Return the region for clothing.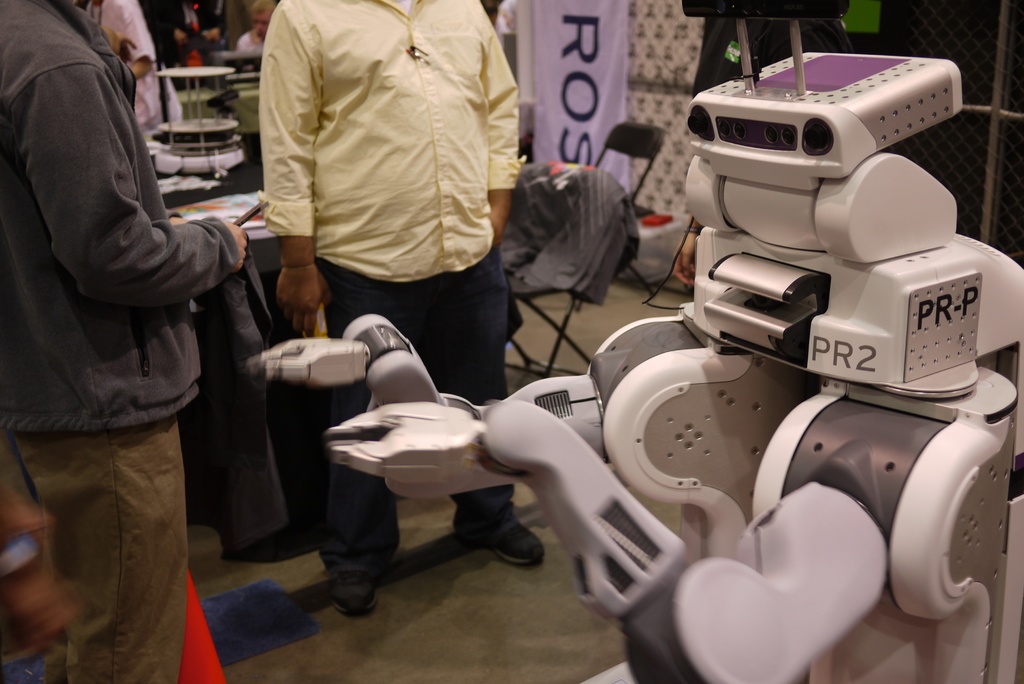
select_region(312, 268, 511, 575).
